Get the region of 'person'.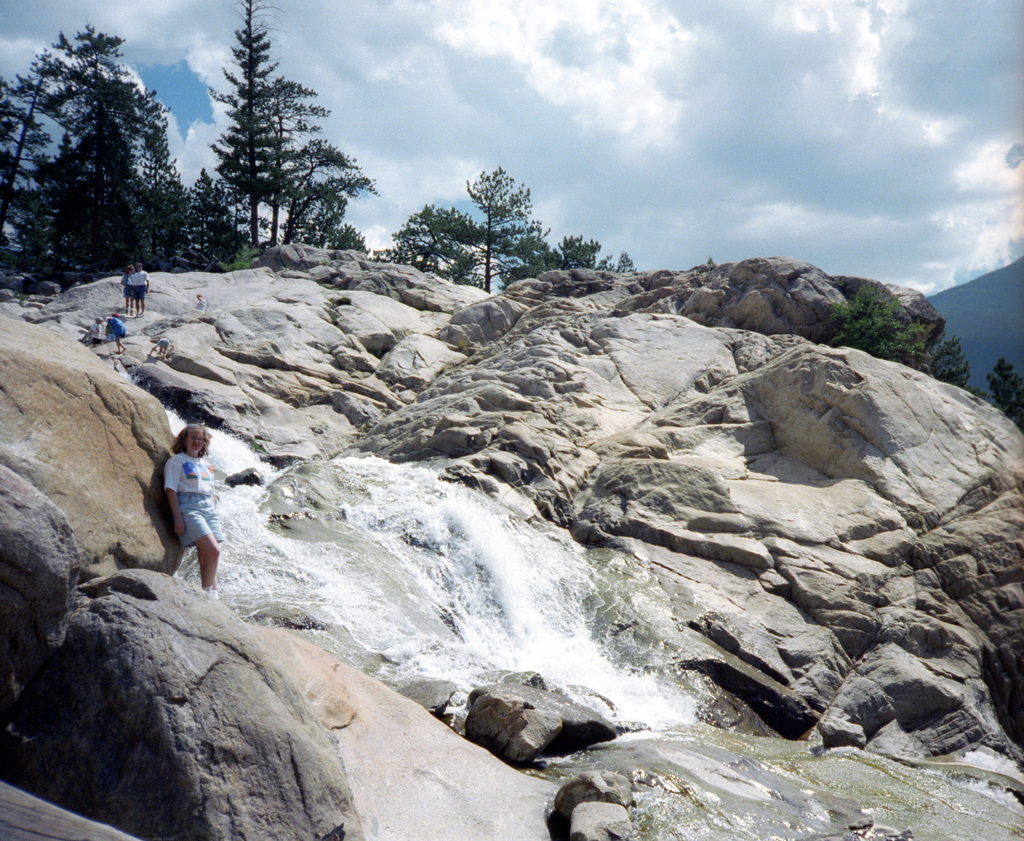
box=[118, 262, 131, 307].
